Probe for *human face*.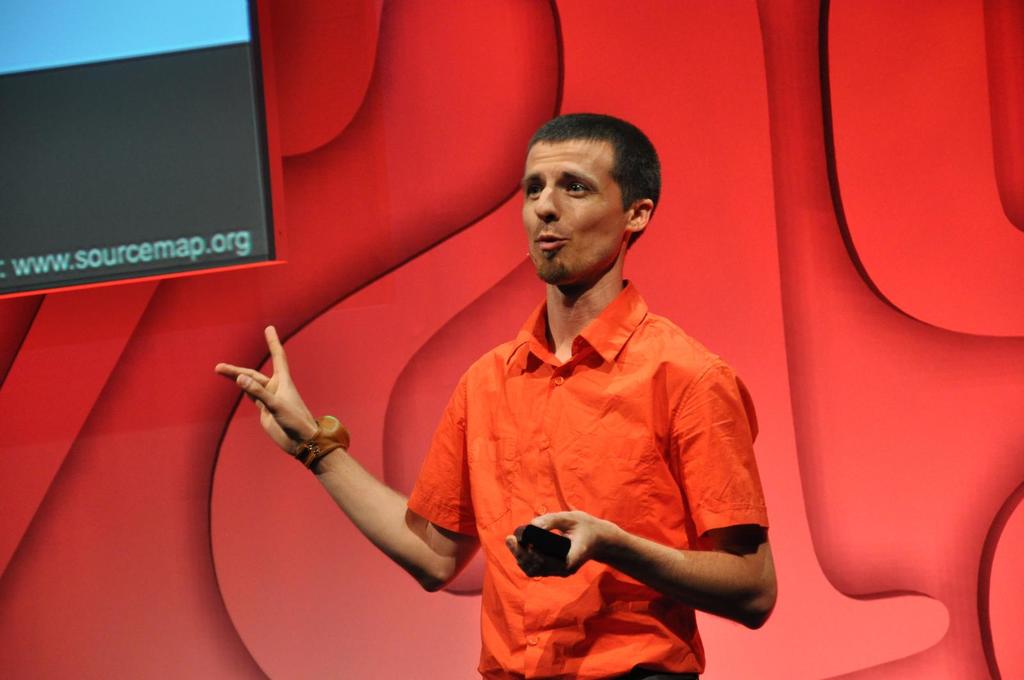
Probe result: l=523, t=143, r=621, b=285.
